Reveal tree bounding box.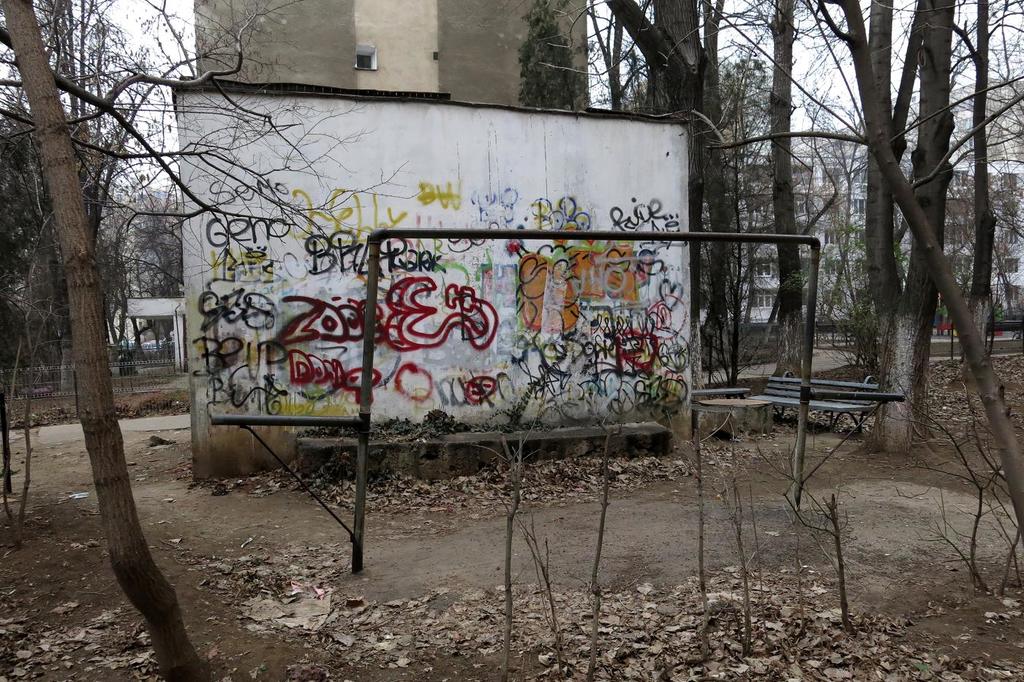
Revealed: bbox=[0, 0, 207, 681].
